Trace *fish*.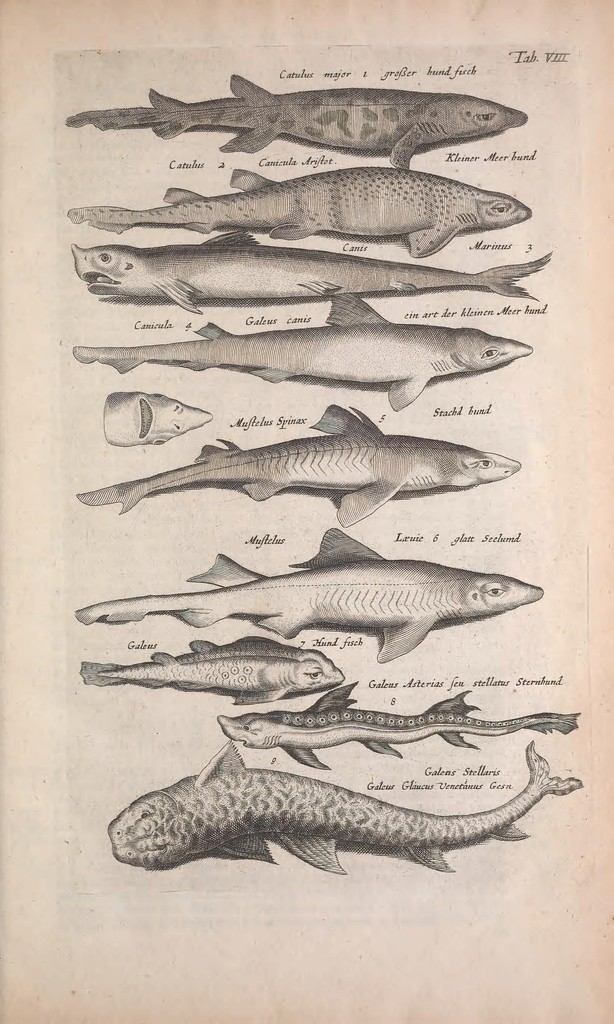
Traced to <region>215, 676, 585, 769</region>.
